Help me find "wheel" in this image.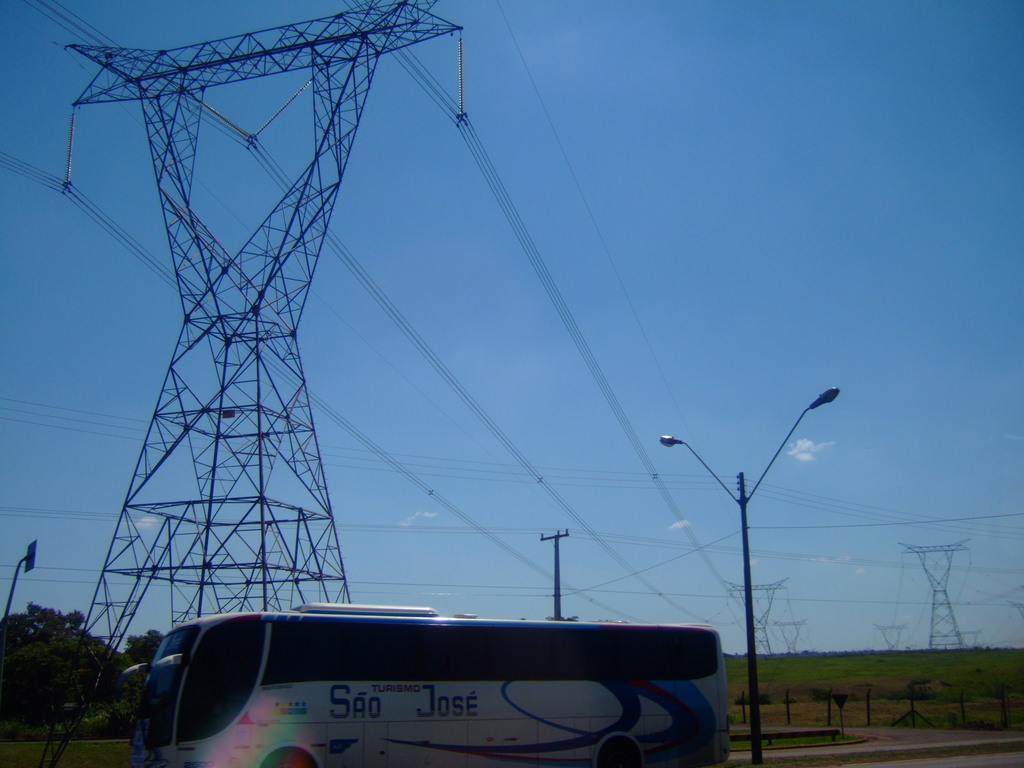
Found it: [260,749,312,767].
